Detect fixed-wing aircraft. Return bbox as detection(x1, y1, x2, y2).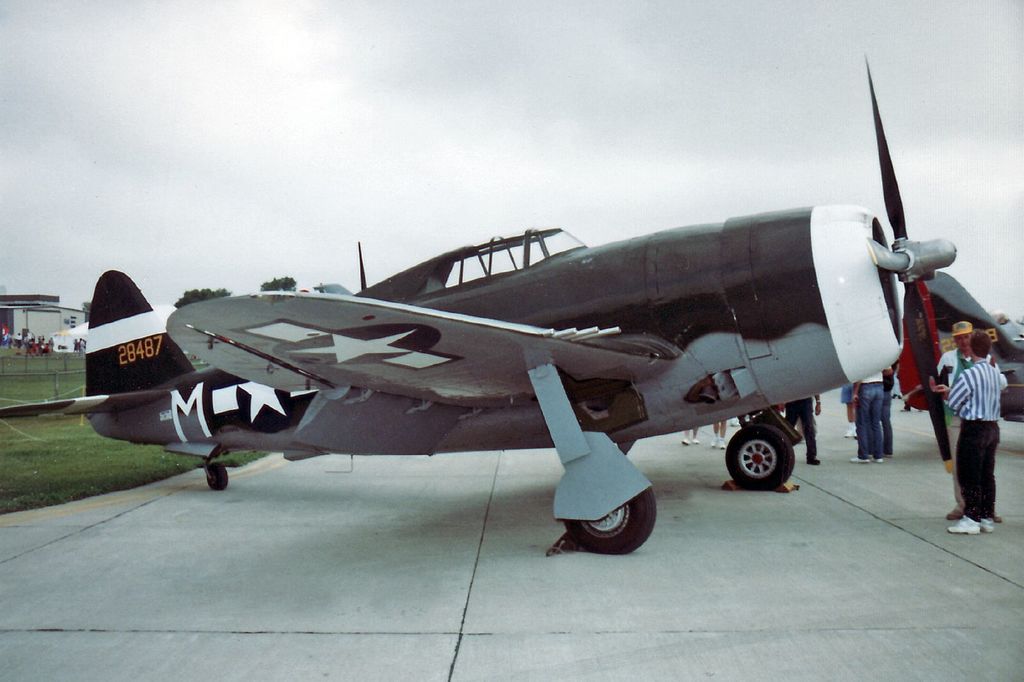
detection(3, 52, 961, 553).
